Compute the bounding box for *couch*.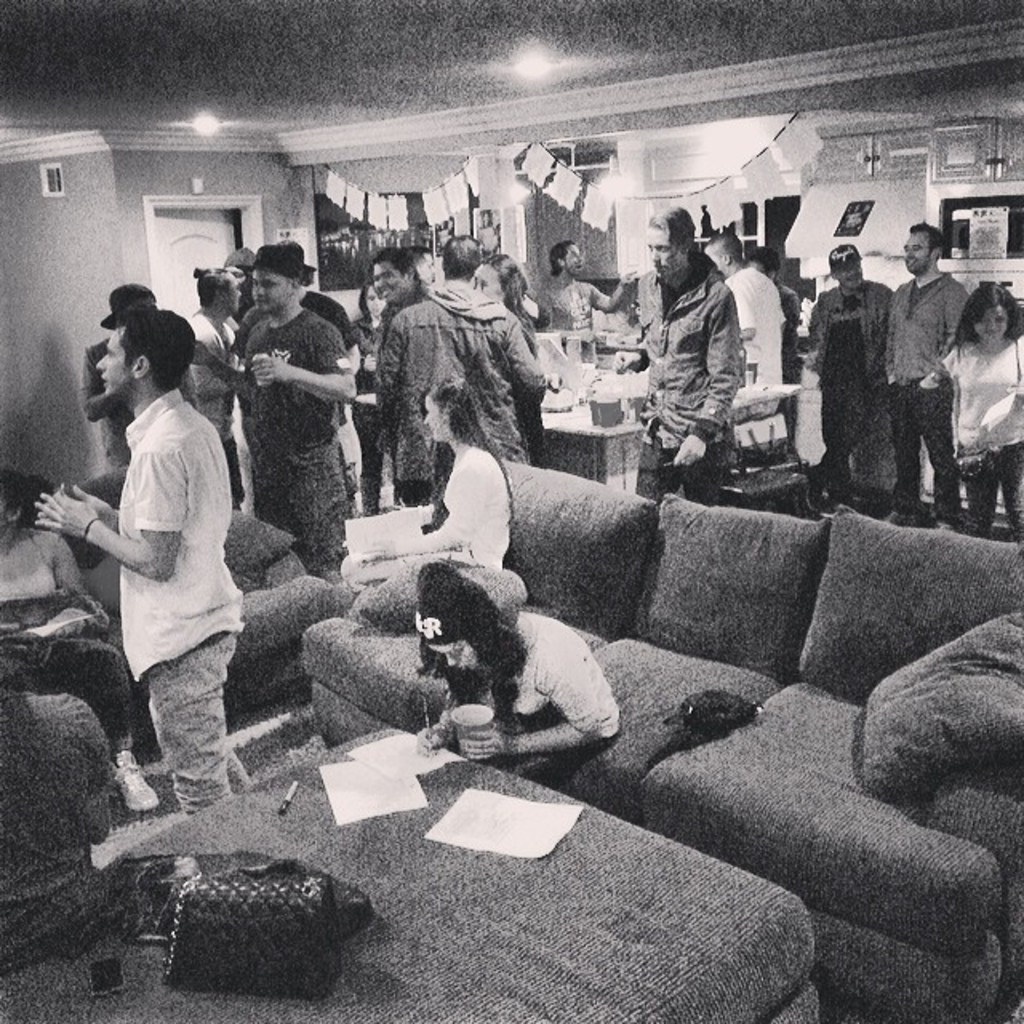
box(0, 466, 347, 758).
